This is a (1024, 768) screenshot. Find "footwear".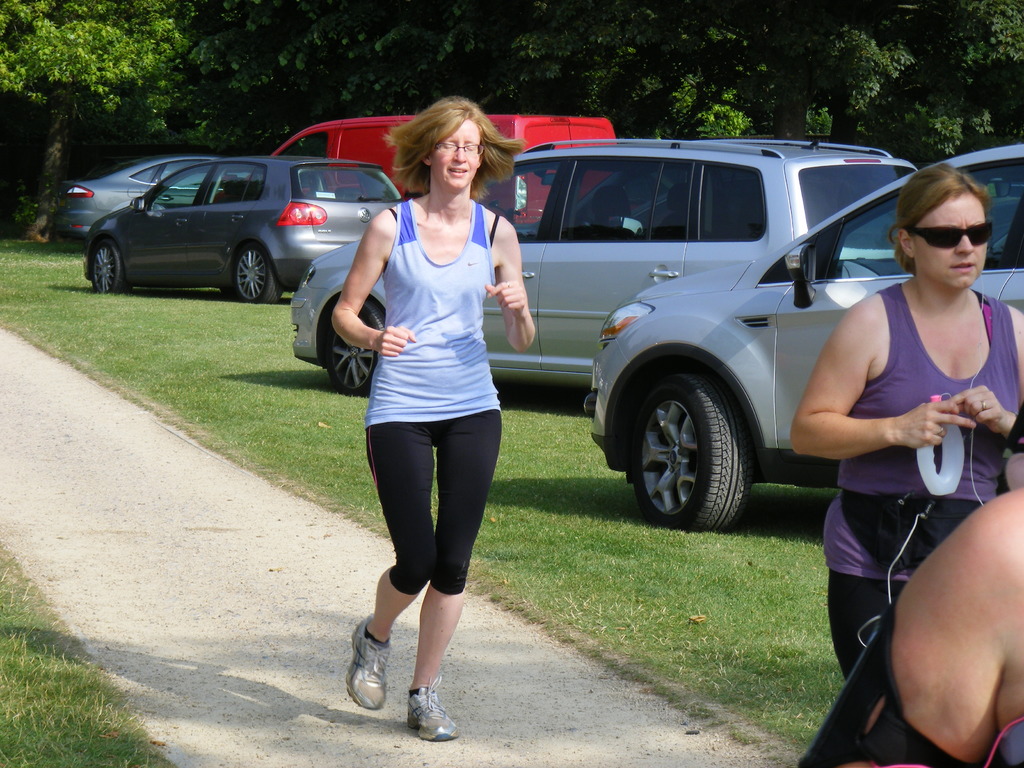
Bounding box: crop(342, 606, 394, 713).
